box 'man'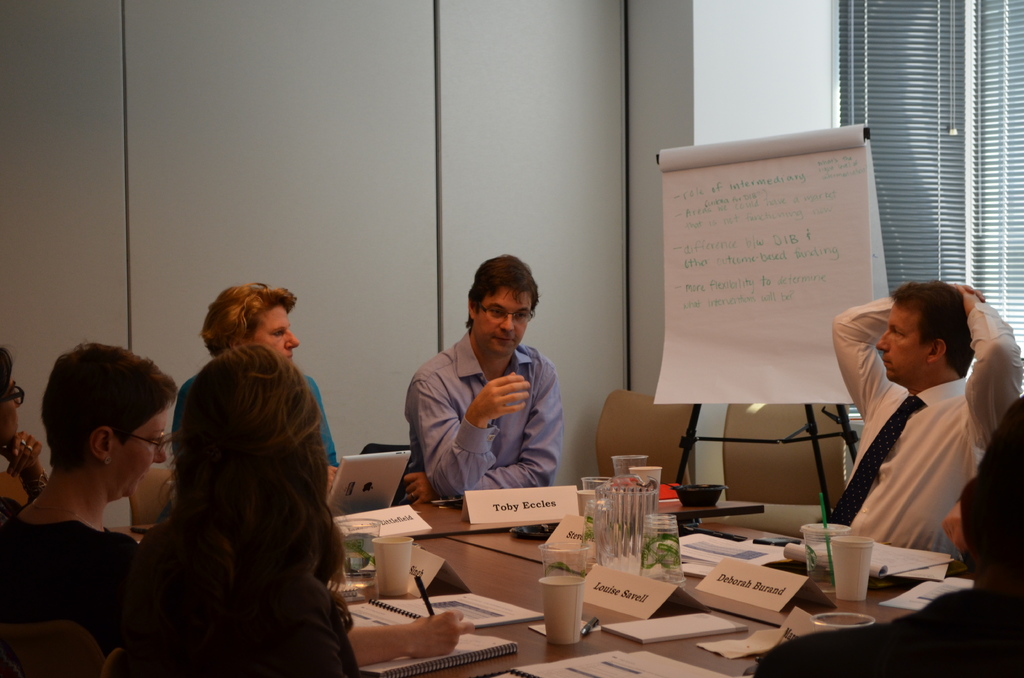
(387, 261, 584, 513)
